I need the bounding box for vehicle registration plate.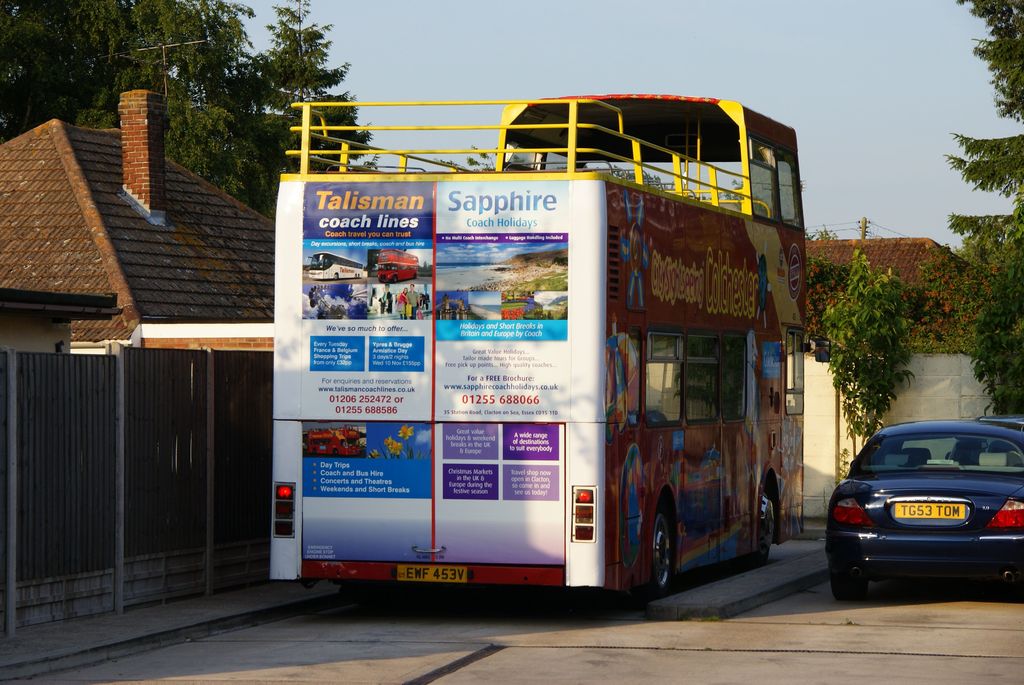
Here it is: {"x1": 393, "y1": 560, "x2": 463, "y2": 584}.
